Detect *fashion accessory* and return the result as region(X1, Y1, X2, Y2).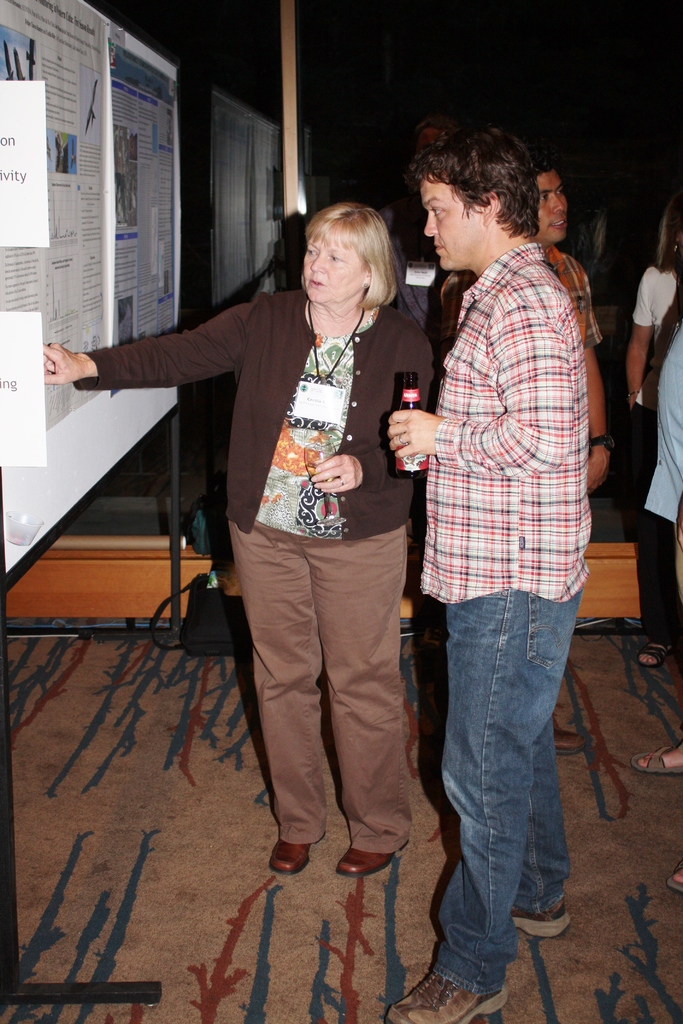
region(266, 837, 313, 874).
